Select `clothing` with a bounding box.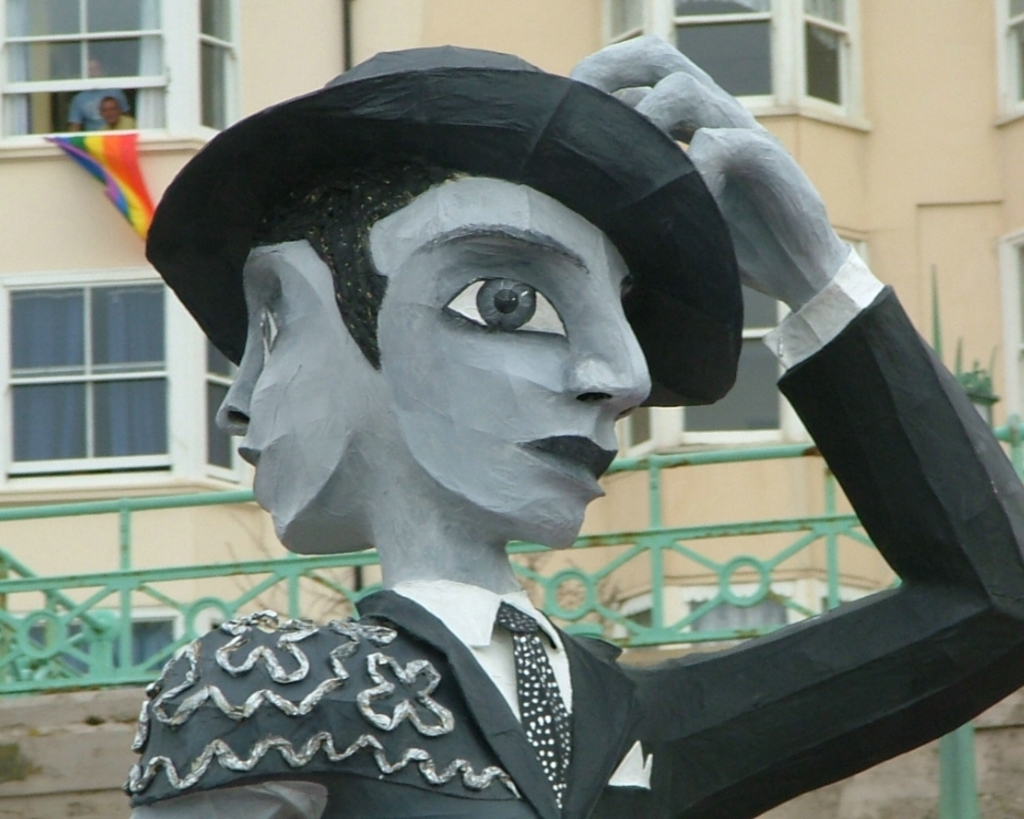
x1=100, y1=469, x2=829, y2=786.
